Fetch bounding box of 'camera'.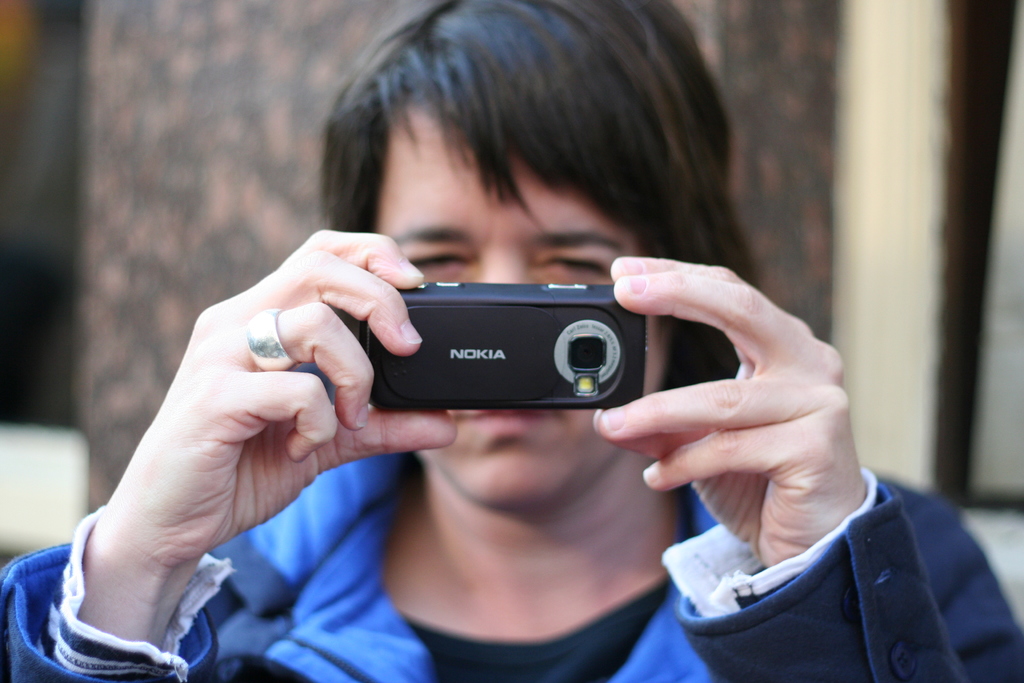
Bbox: box=[356, 281, 647, 416].
